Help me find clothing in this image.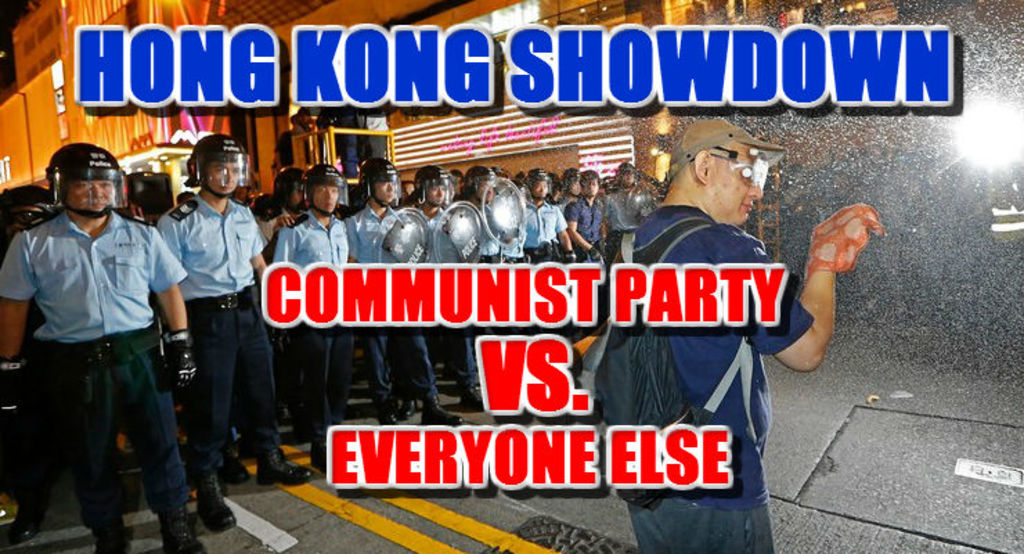
Found it: Rect(595, 184, 642, 298).
